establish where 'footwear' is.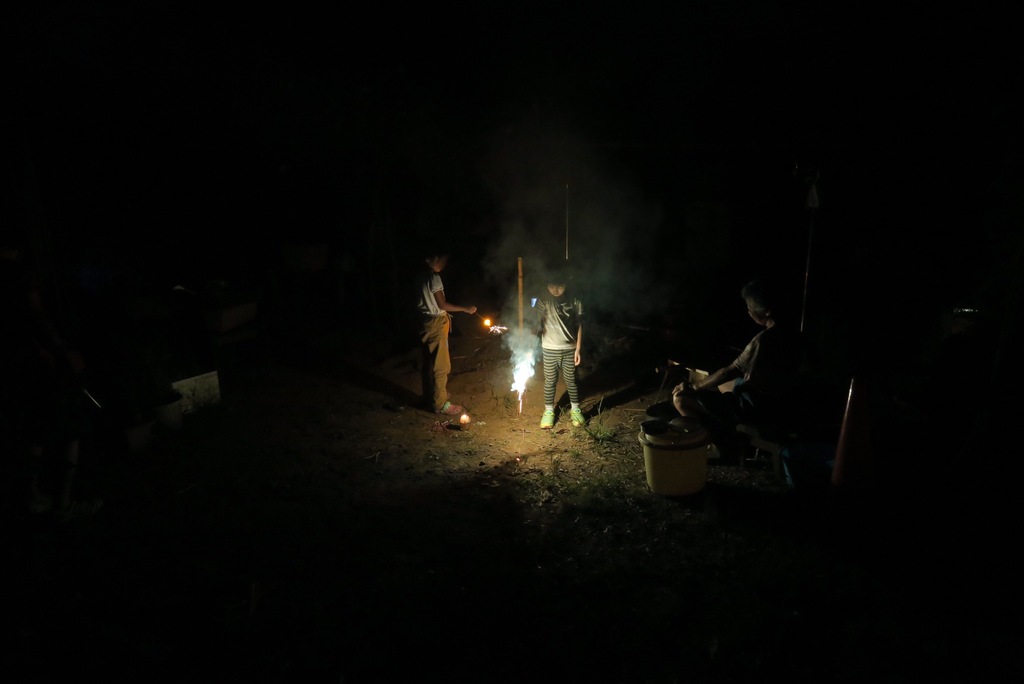
Established at box(540, 406, 561, 426).
